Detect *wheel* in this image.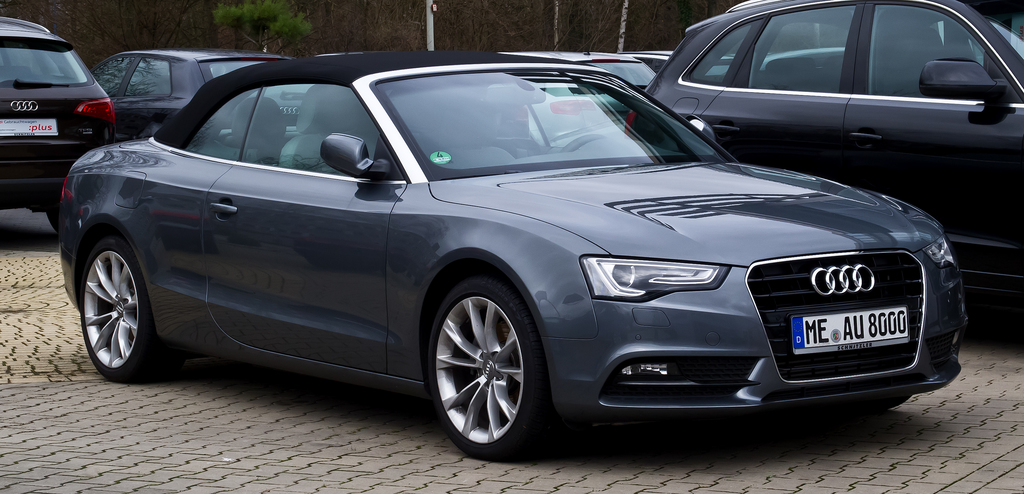
Detection: (x1=559, y1=131, x2=614, y2=154).
